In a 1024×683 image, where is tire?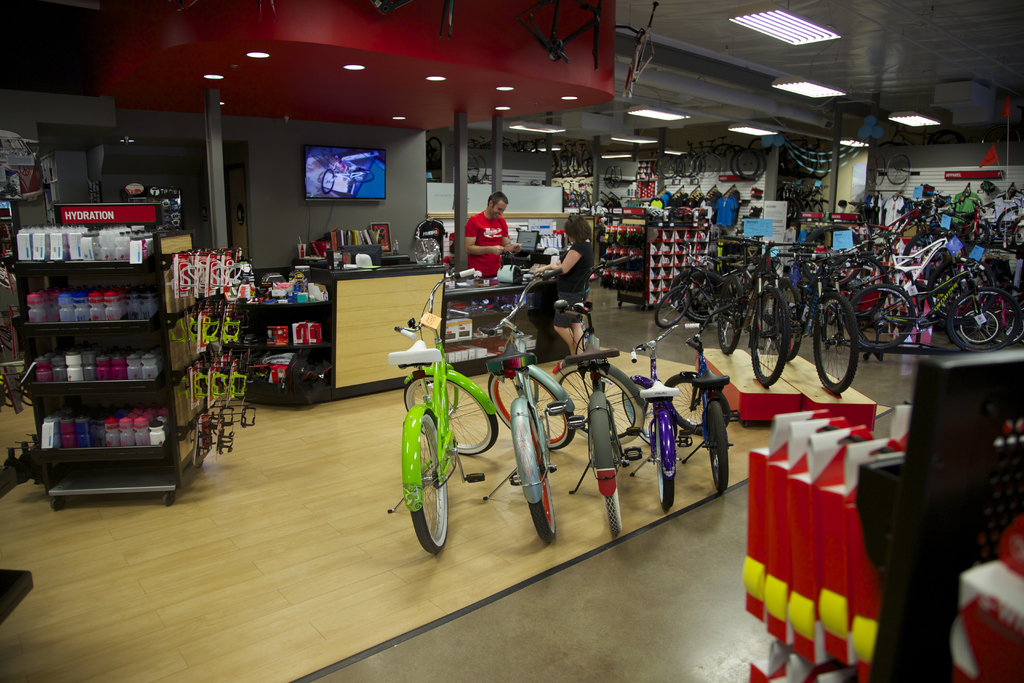
1012/226/1023/250.
